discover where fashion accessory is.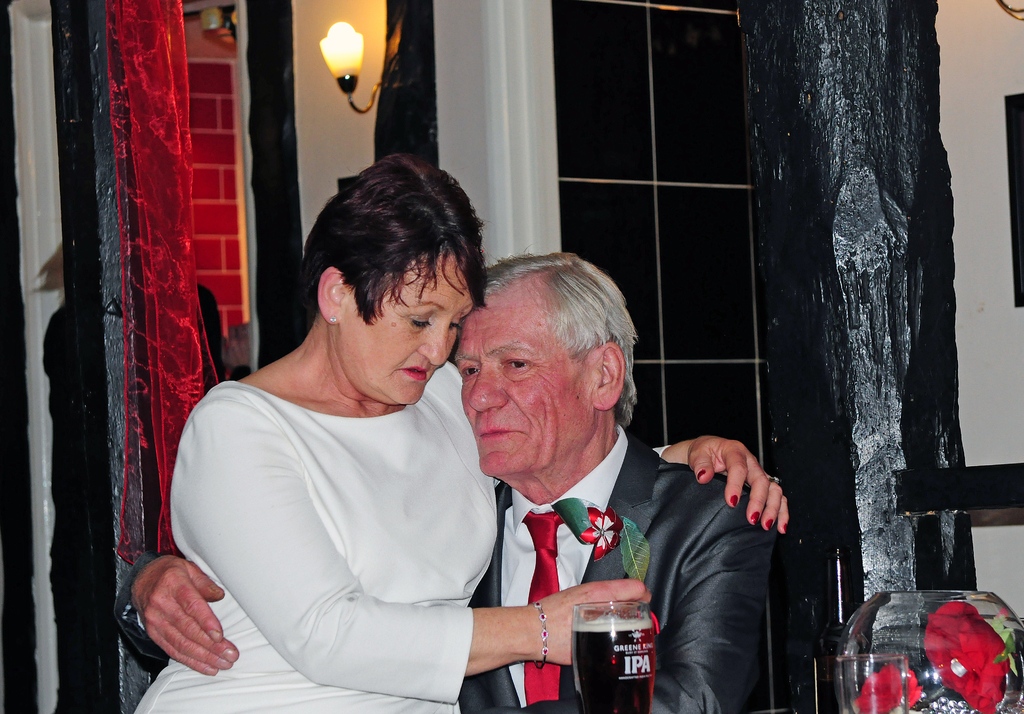
Discovered at 765:520:773:533.
